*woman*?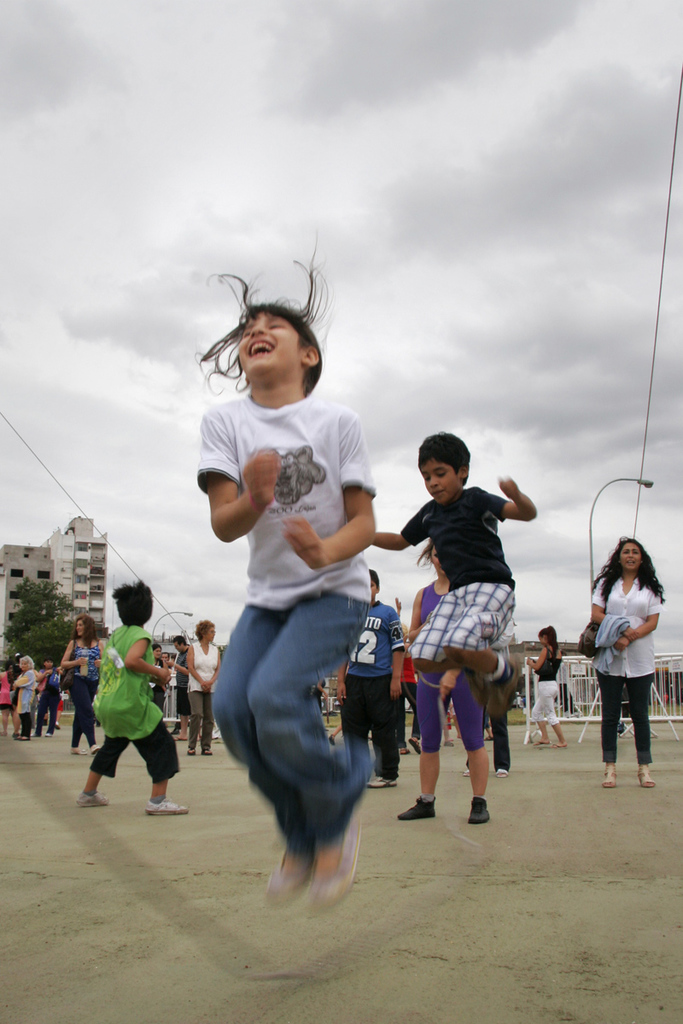
528,624,563,749
